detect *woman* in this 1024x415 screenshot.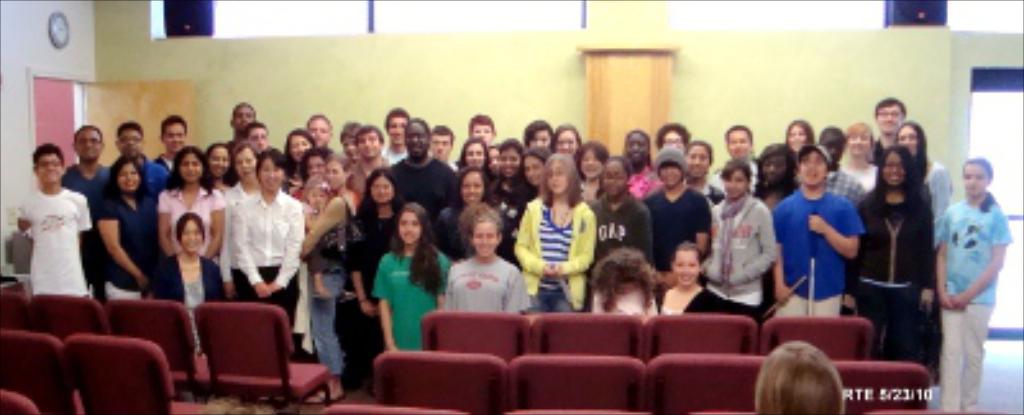
Detection: pyautogui.locateOnScreen(95, 154, 156, 302).
